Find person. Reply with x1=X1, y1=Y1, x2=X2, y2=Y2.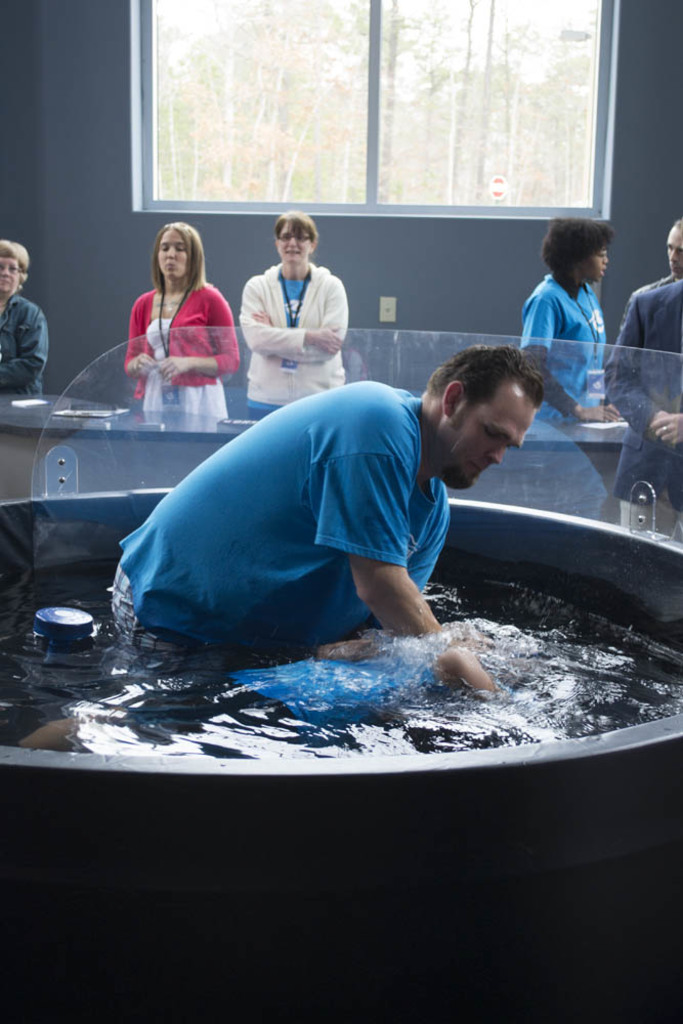
x1=110, y1=340, x2=552, y2=679.
